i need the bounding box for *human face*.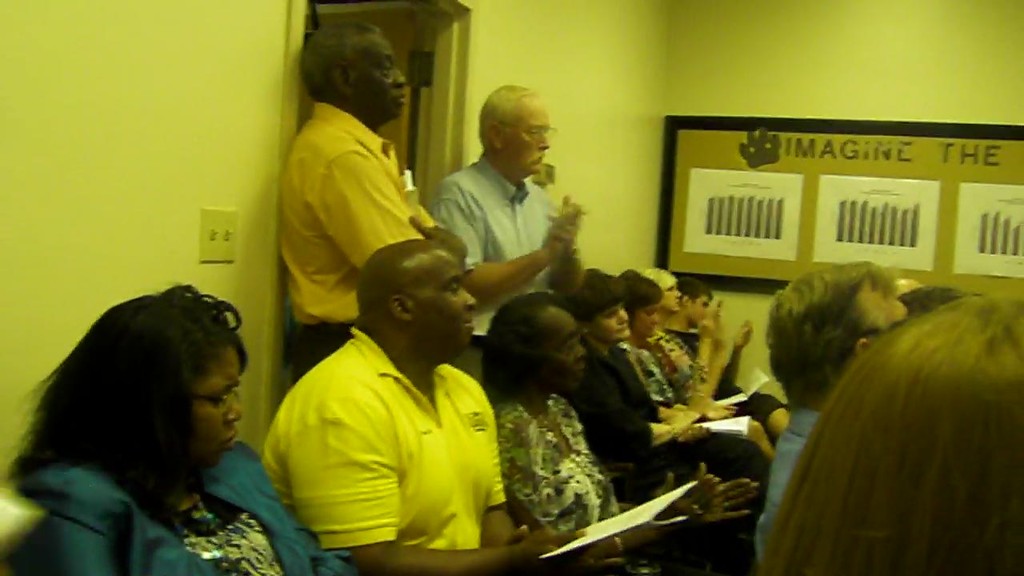
Here it is: {"left": 635, "top": 302, "right": 661, "bottom": 335}.
